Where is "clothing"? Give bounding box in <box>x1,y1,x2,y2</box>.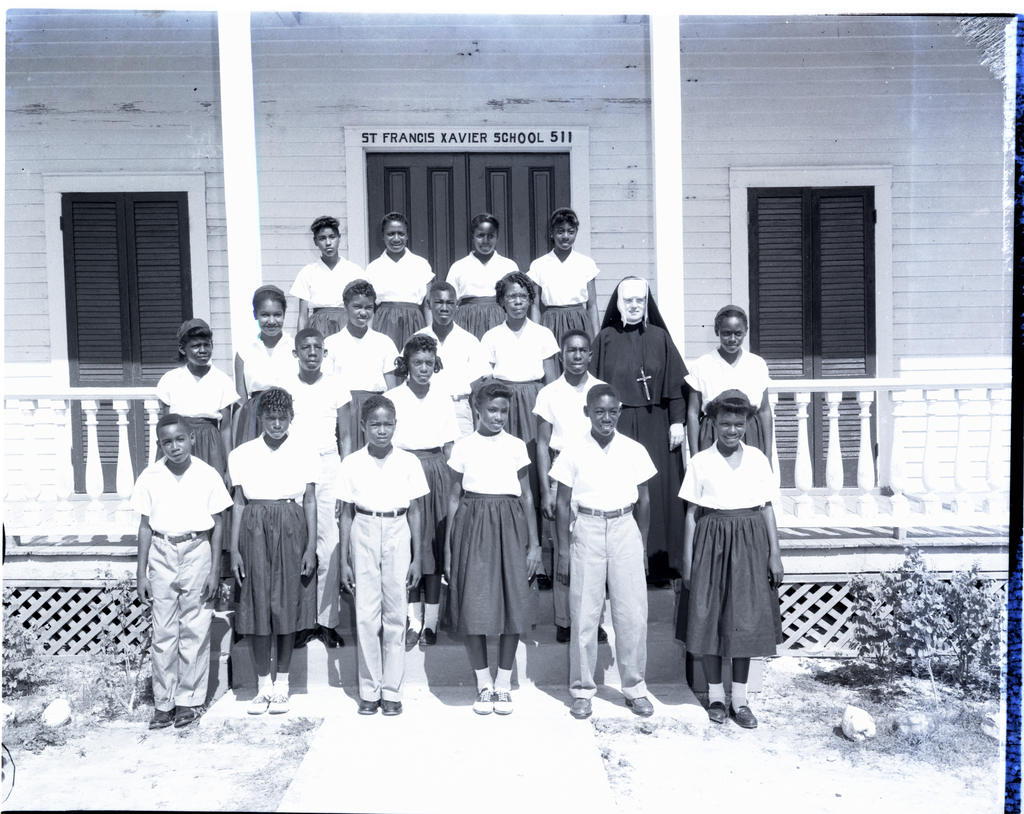
<box>674,405,785,699</box>.
